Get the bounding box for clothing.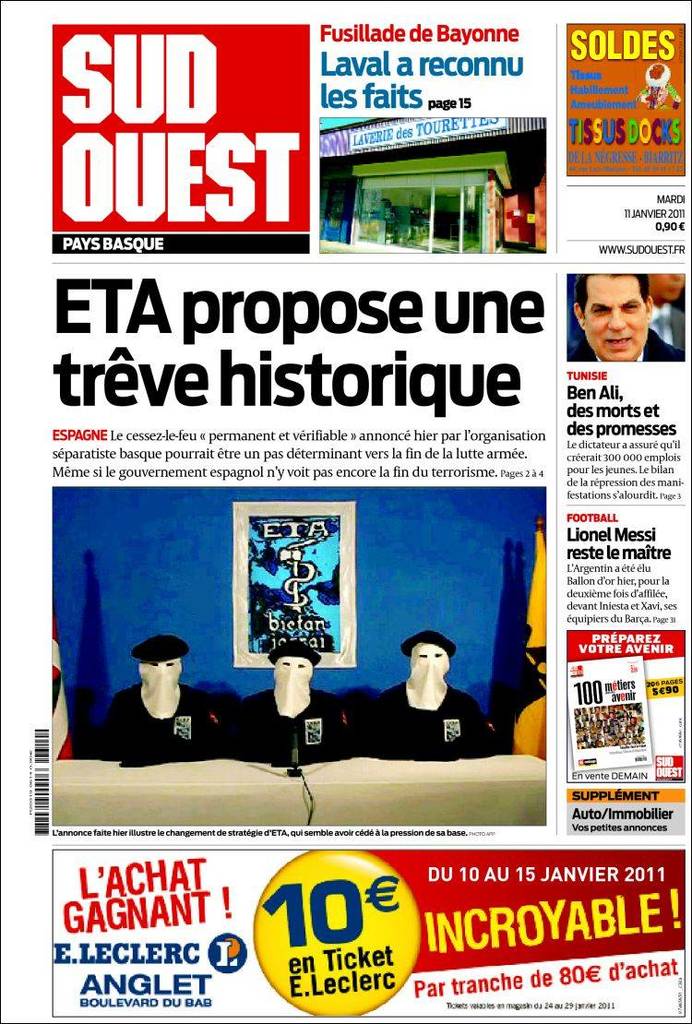
[94,673,230,763].
